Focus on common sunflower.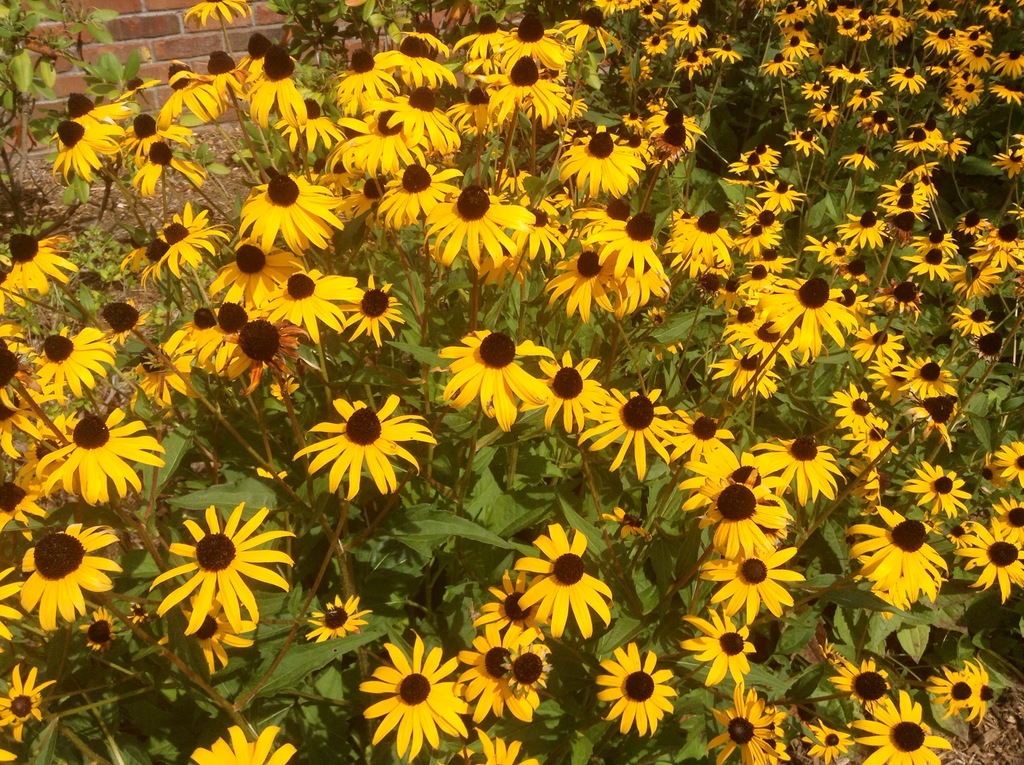
Focused at (x1=717, y1=305, x2=778, y2=353).
